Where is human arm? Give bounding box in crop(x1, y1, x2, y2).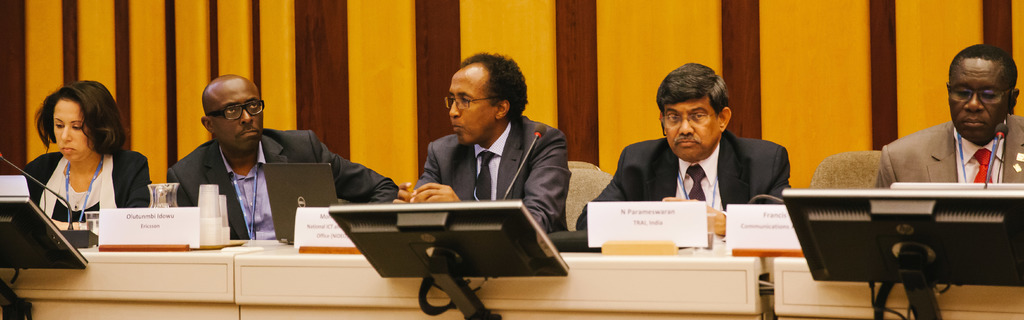
crop(122, 158, 154, 210).
